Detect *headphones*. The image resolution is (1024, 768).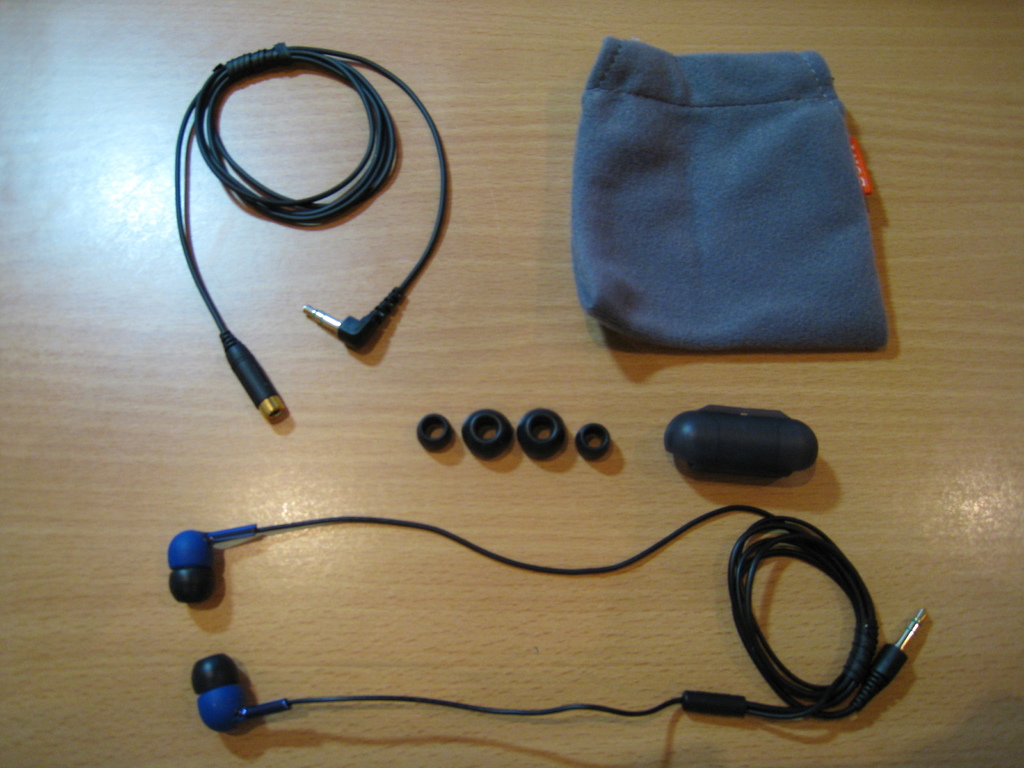
region(164, 494, 926, 741).
